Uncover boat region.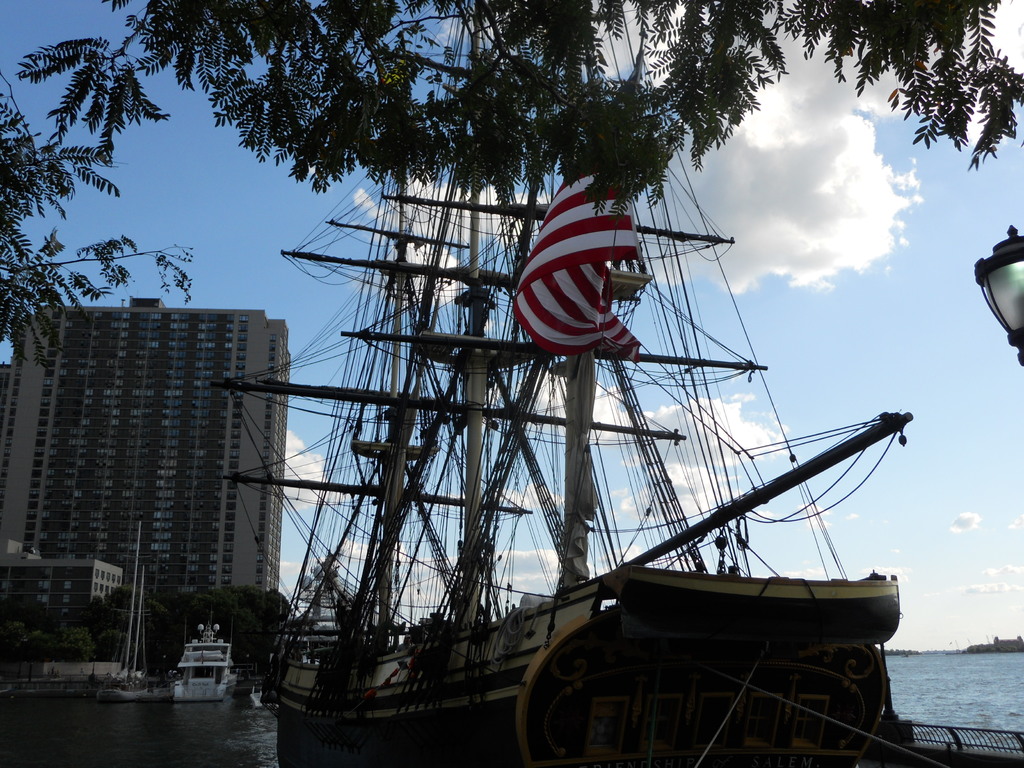
Uncovered: <box>202,161,949,732</box>.
